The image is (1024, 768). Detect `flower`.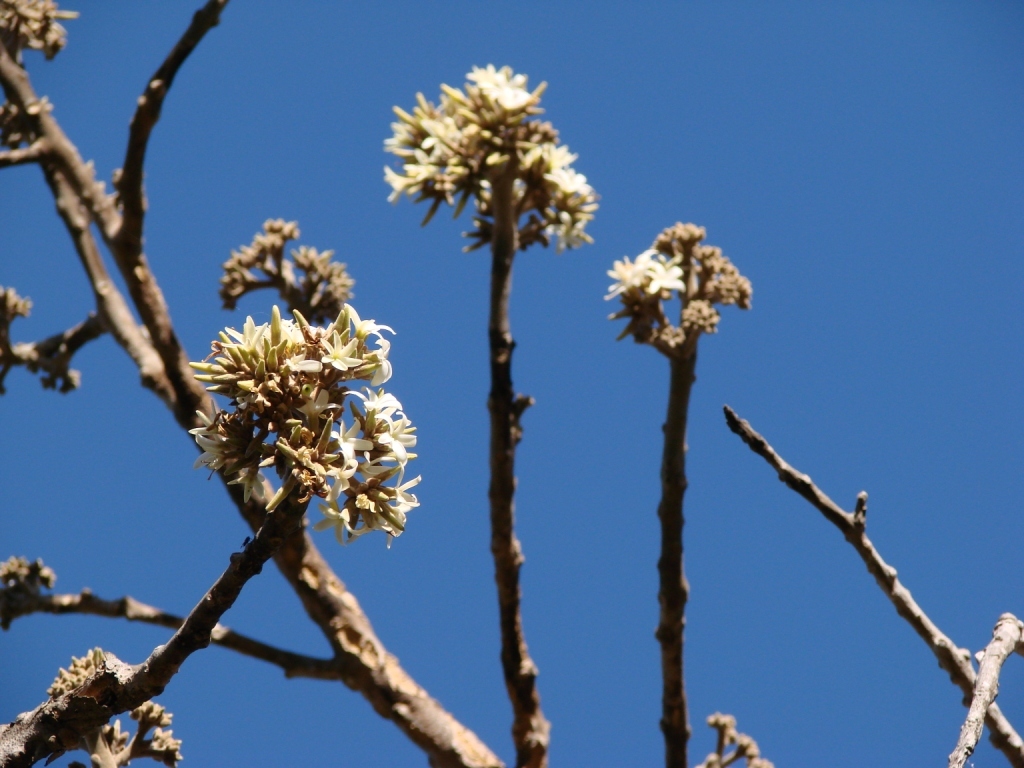
Detection: 599/248/658/303.
